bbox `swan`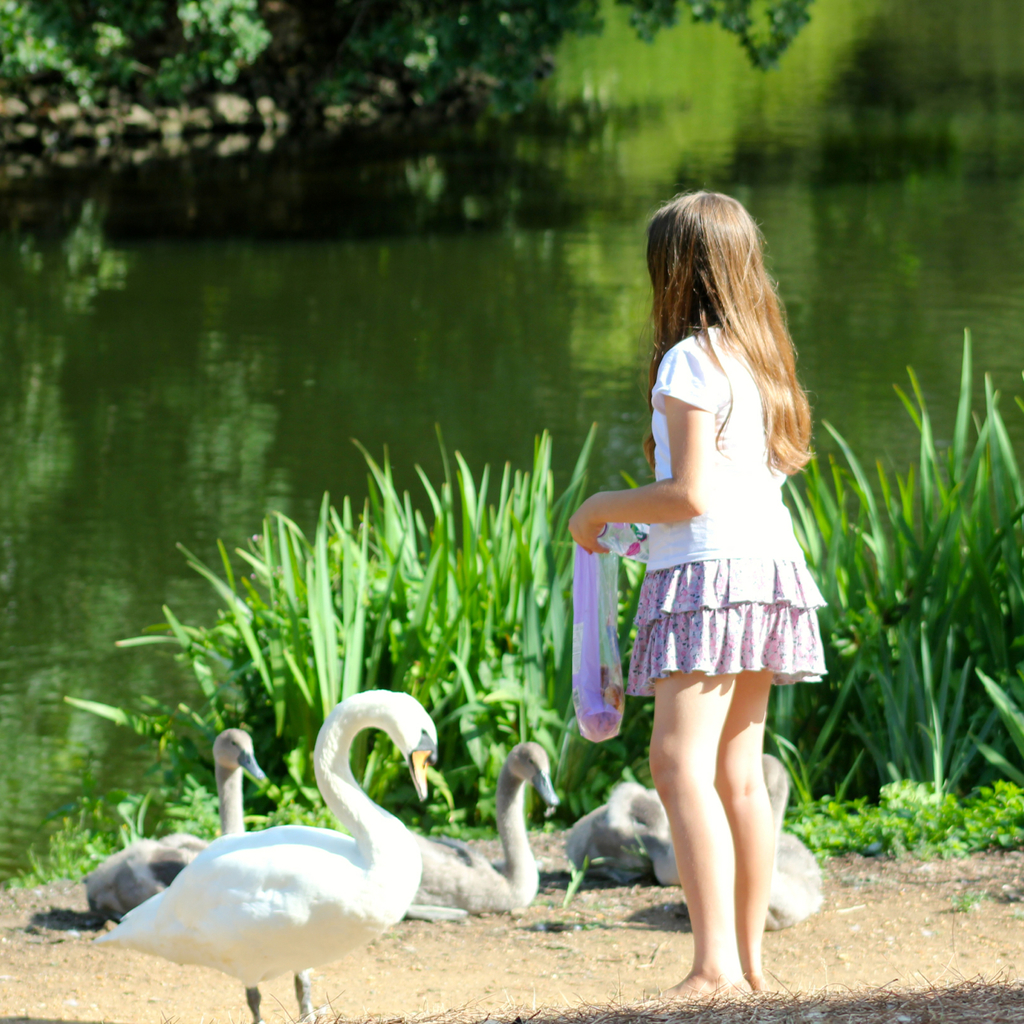
x1=86, y1=680, x2=444, y2=1023
